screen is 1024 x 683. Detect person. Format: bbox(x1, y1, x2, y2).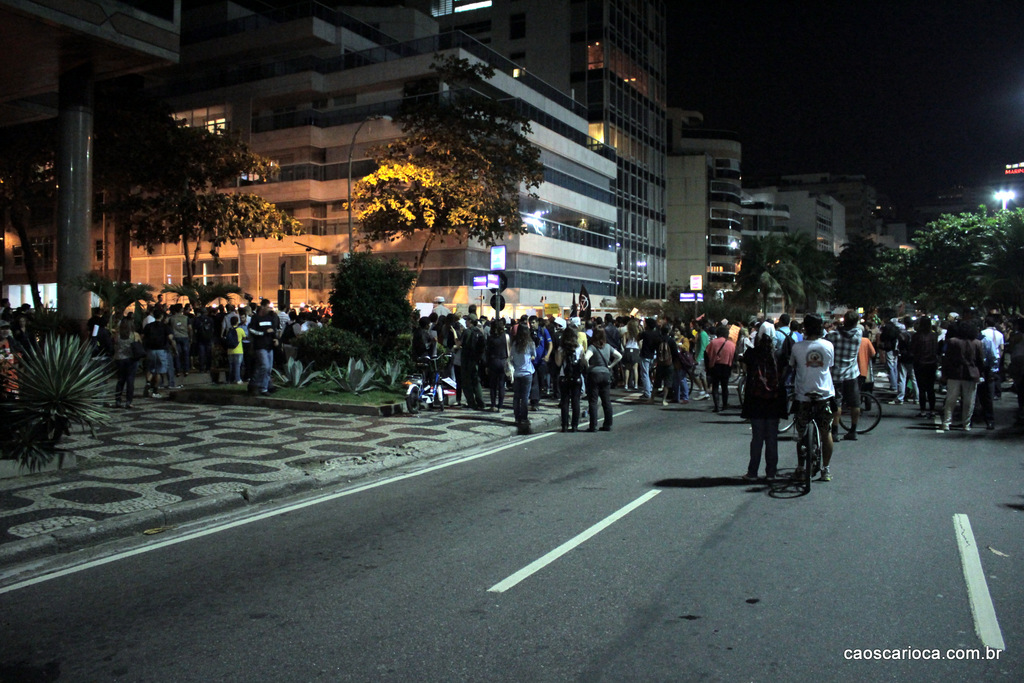
bbox(582, 327, 629, 428).
